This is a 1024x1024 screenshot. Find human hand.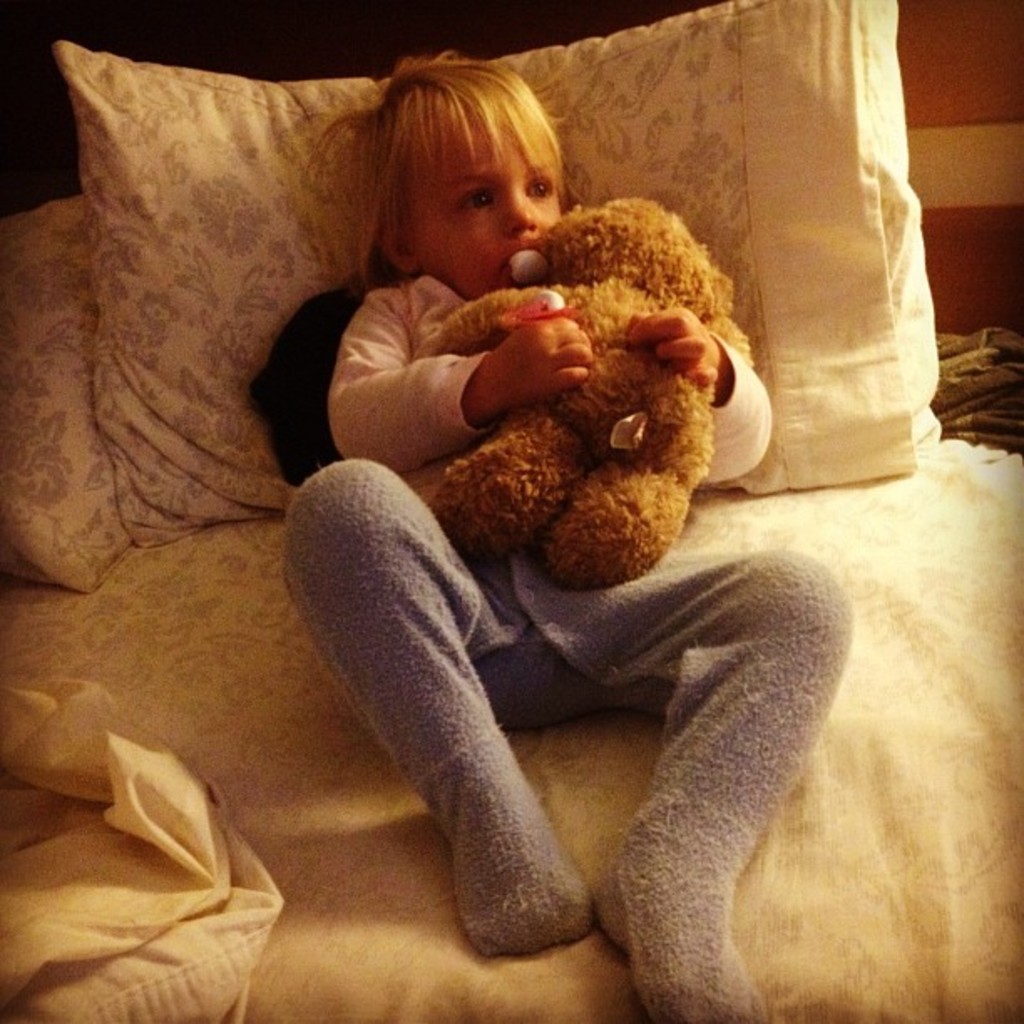
Bounding box: (left=474, top=311, right=591, bottom=412).
